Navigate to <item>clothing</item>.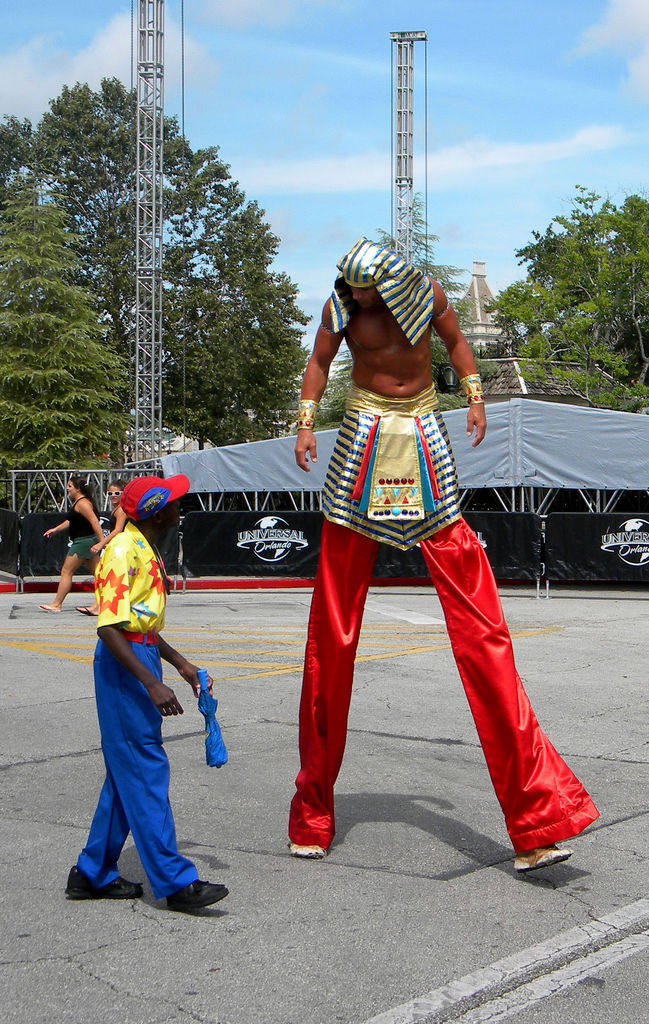
Navigation target: 299, 285, 552, 831.
